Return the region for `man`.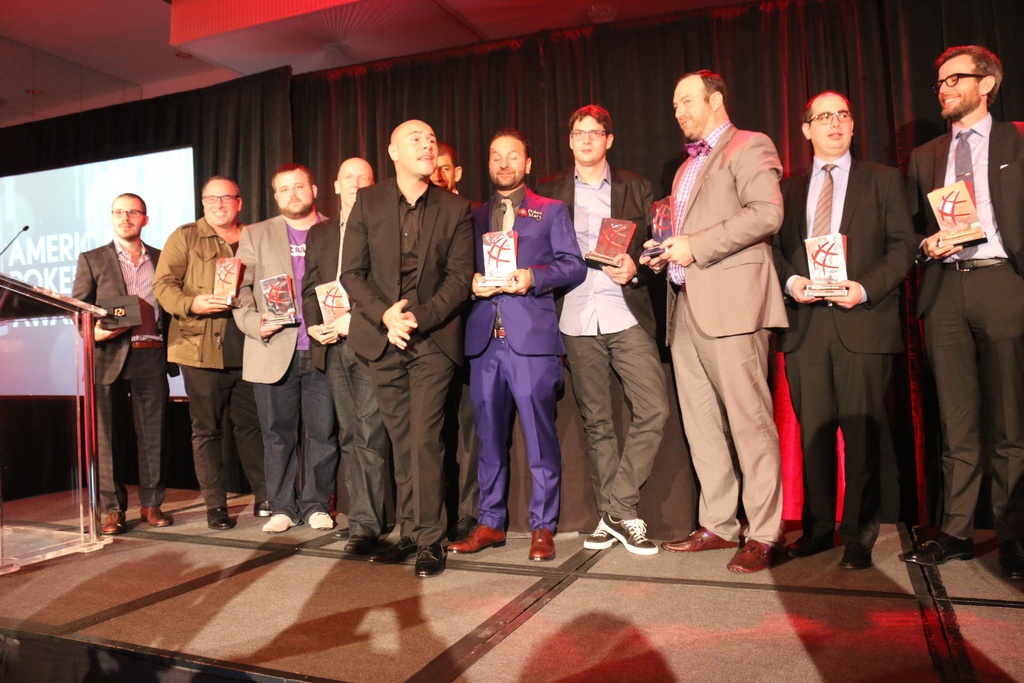
rect(654, 45, 808, 573).
